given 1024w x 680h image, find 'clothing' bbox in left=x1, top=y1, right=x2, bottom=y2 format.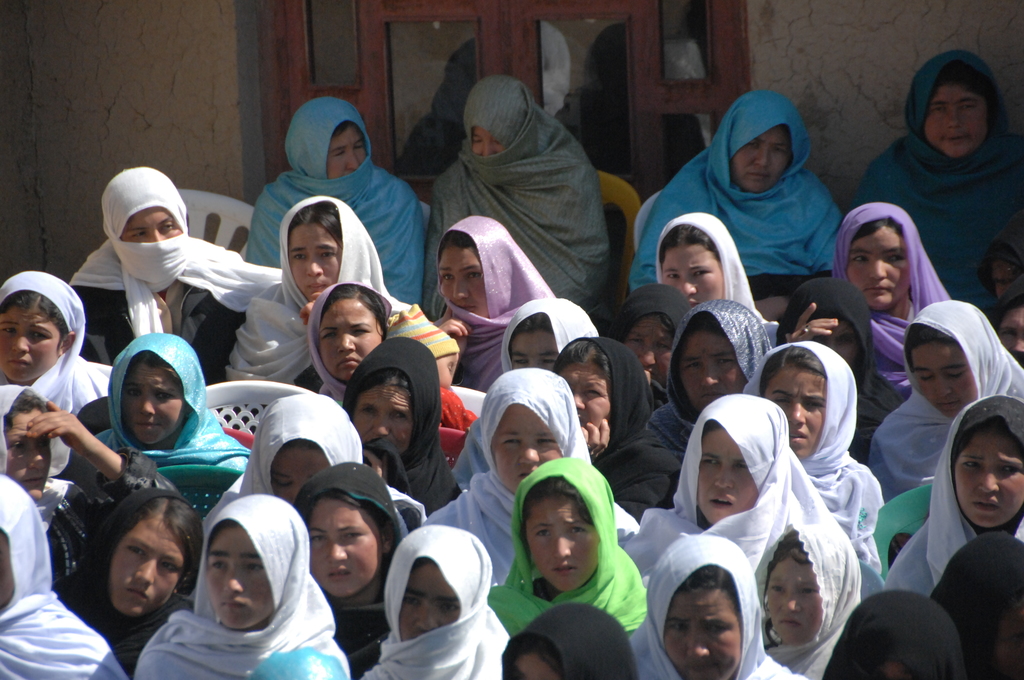
left=757, top=526, right=869, bottom=679.
